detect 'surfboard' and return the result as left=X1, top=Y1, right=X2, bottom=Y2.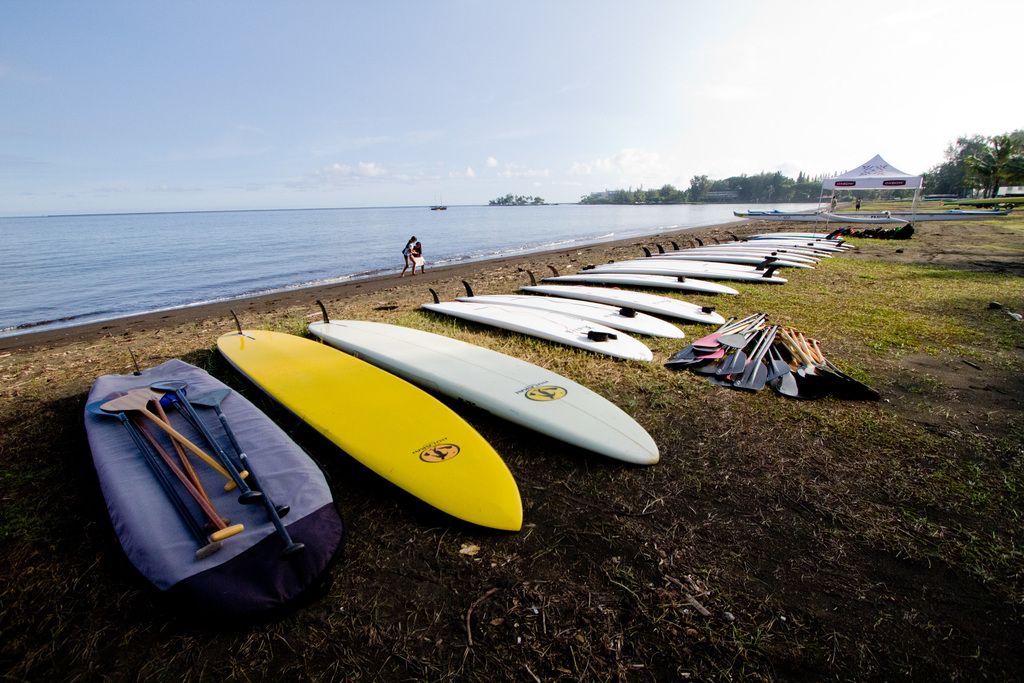
left=422, top=286, right=653, bottom=364.
